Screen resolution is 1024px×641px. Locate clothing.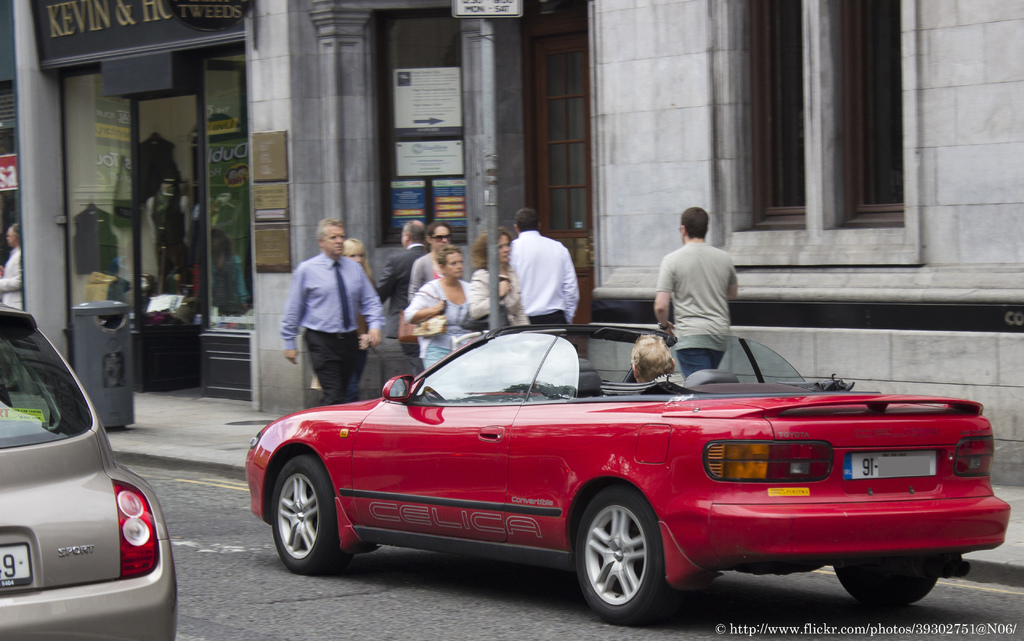
select_region(278, 249, 383, 405).
